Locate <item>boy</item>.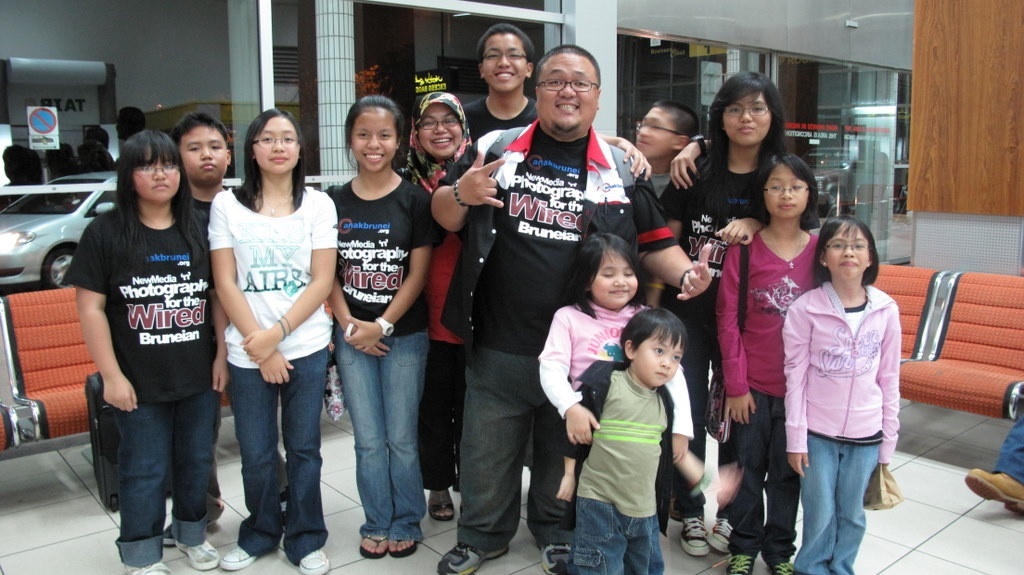
Bounding box: x1=172 y1=109 x2=243 y2=544.
